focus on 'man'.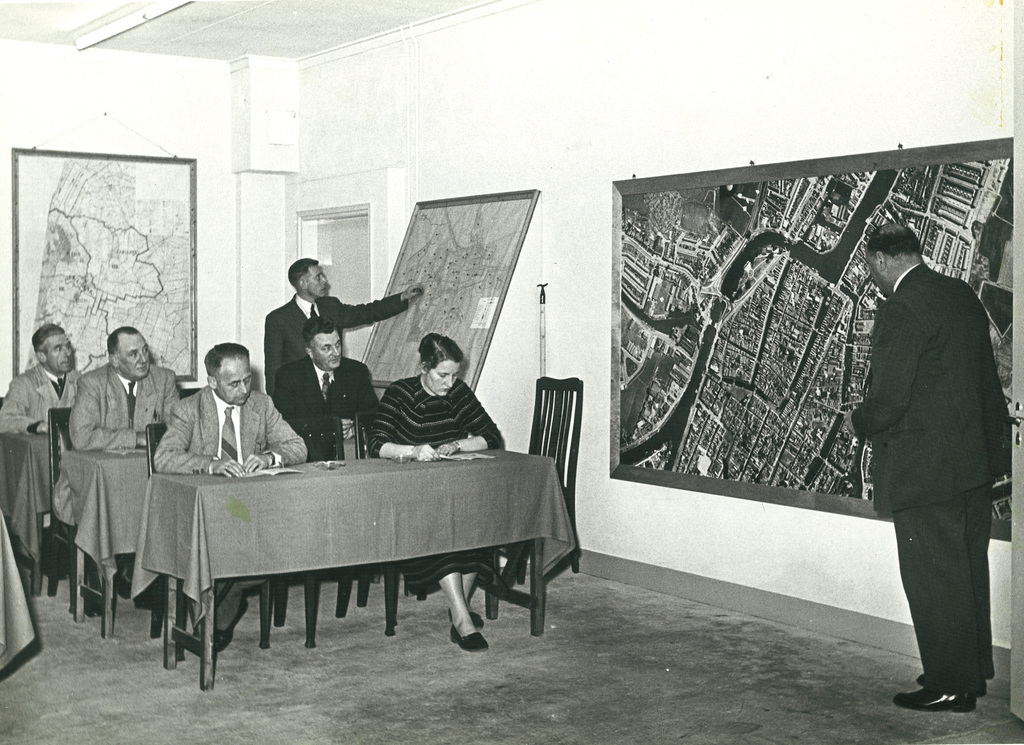
Focused at bbox(264, 257, 424, 402).
